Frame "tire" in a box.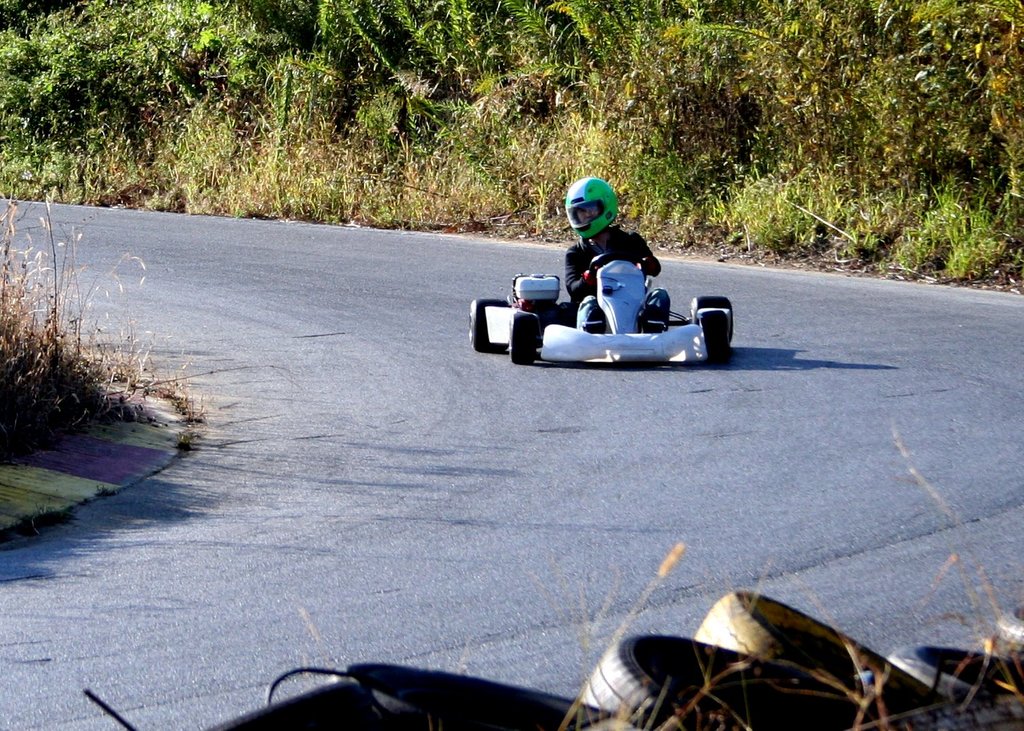
region(465, 298, 509, 350).
